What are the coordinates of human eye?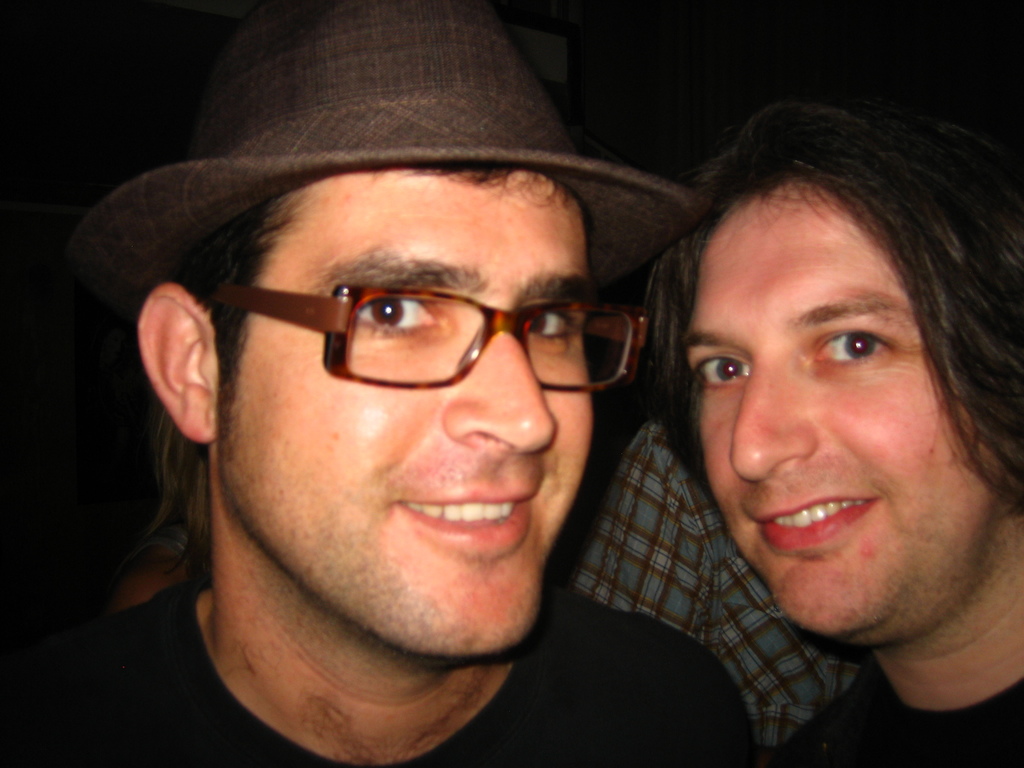
350:291:449:342.
